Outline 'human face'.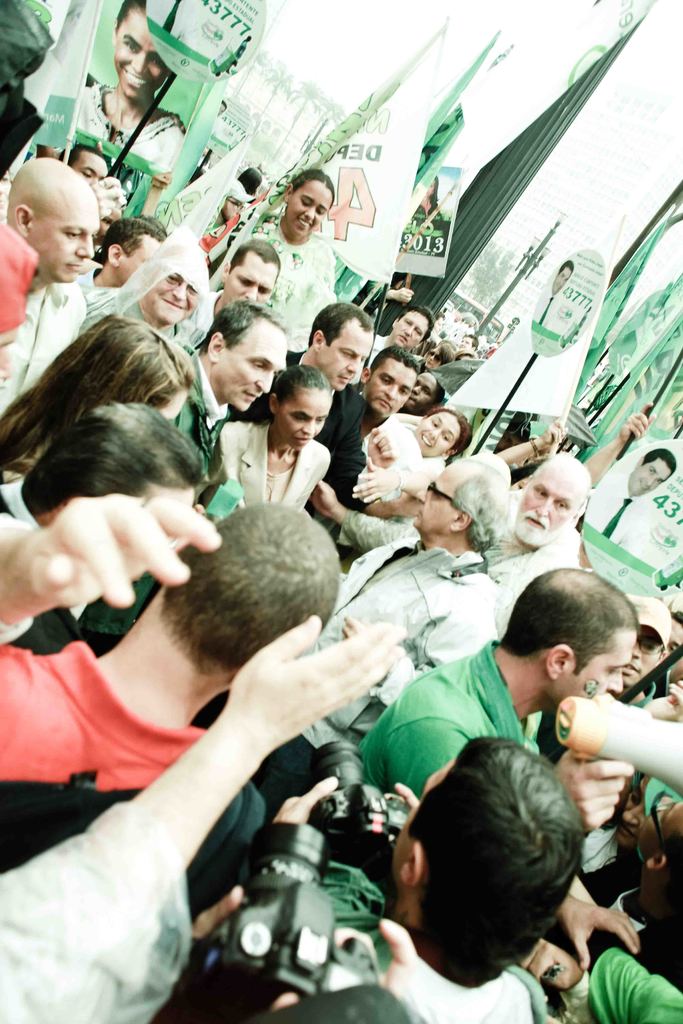
Outline: rect(213, 332, 288, 414).
